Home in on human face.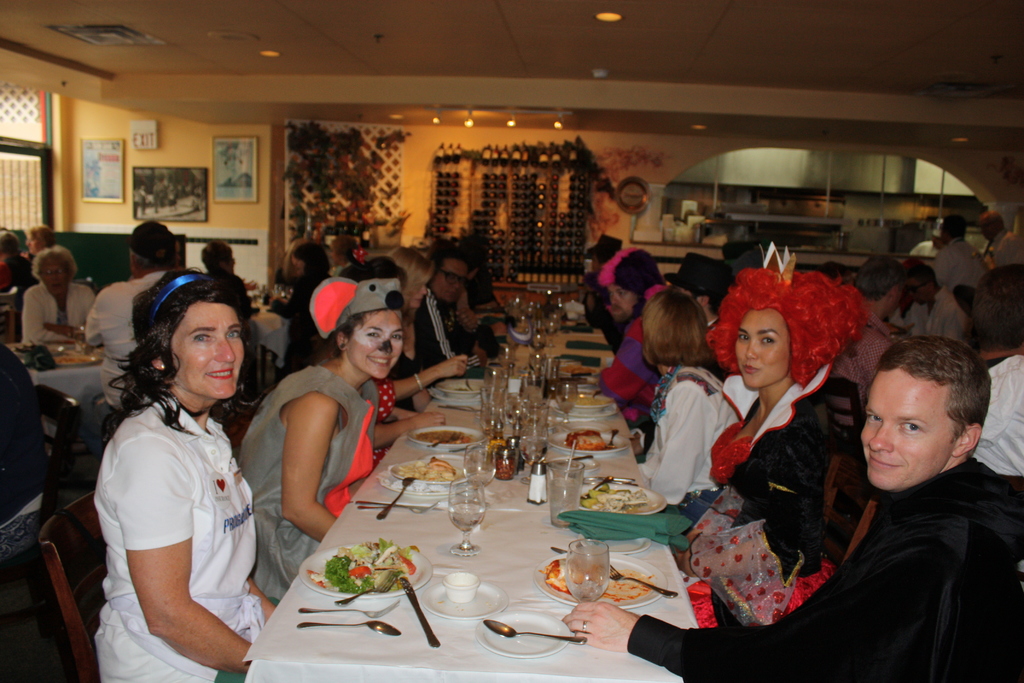
Homed in at x1=348, y1=310, x2=403, y2=378.
